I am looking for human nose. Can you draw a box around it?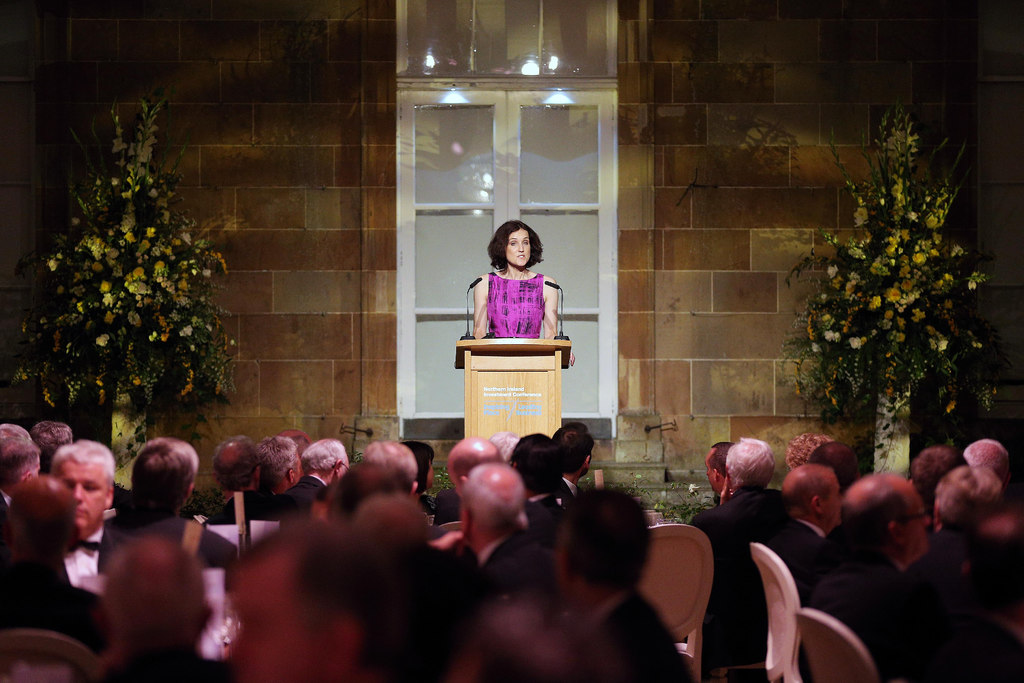
Sure, the bounding box is 75:484:83:503.
